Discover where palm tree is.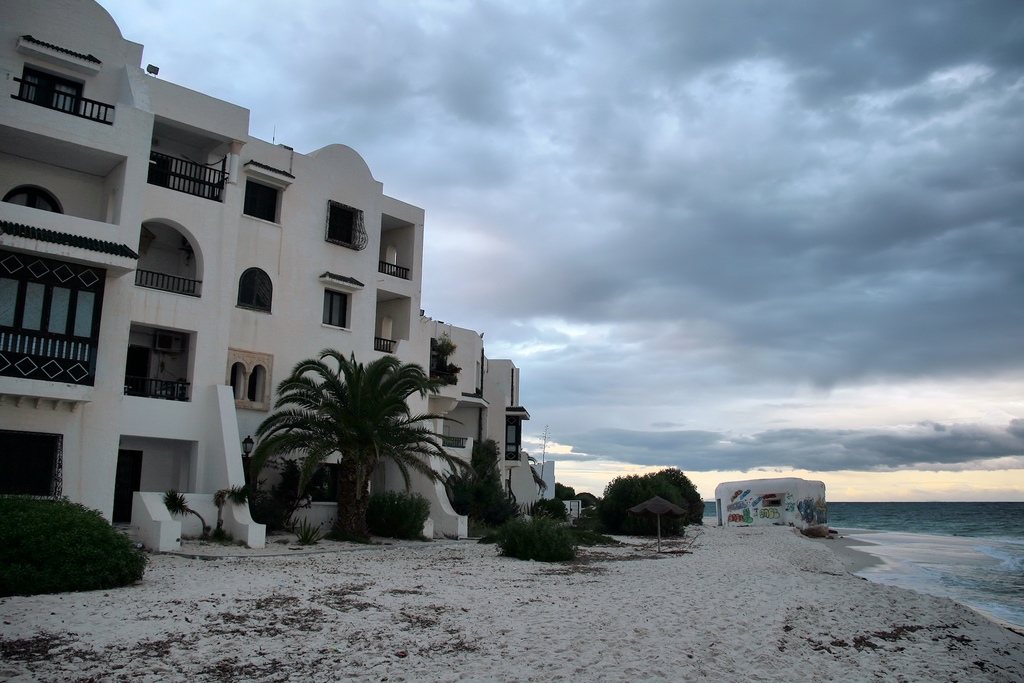
Discovered at x1=243 y1=353 x2=446 y2=547.
